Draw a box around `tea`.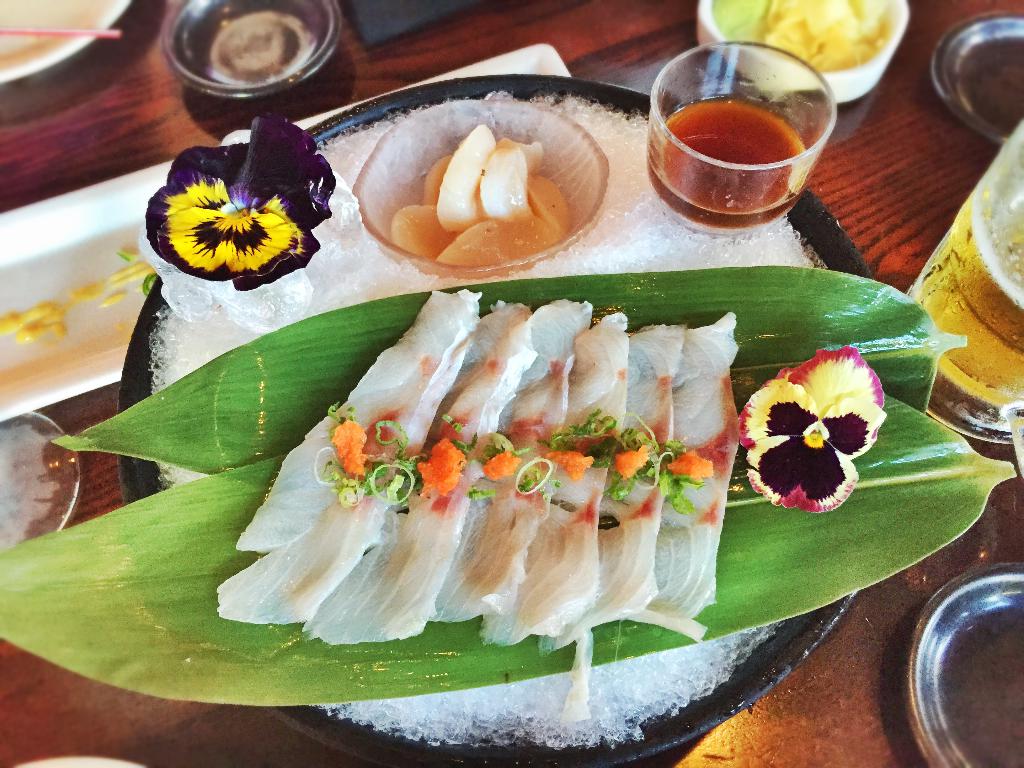
x1=644 y1=97 x2=807 y2=235.
